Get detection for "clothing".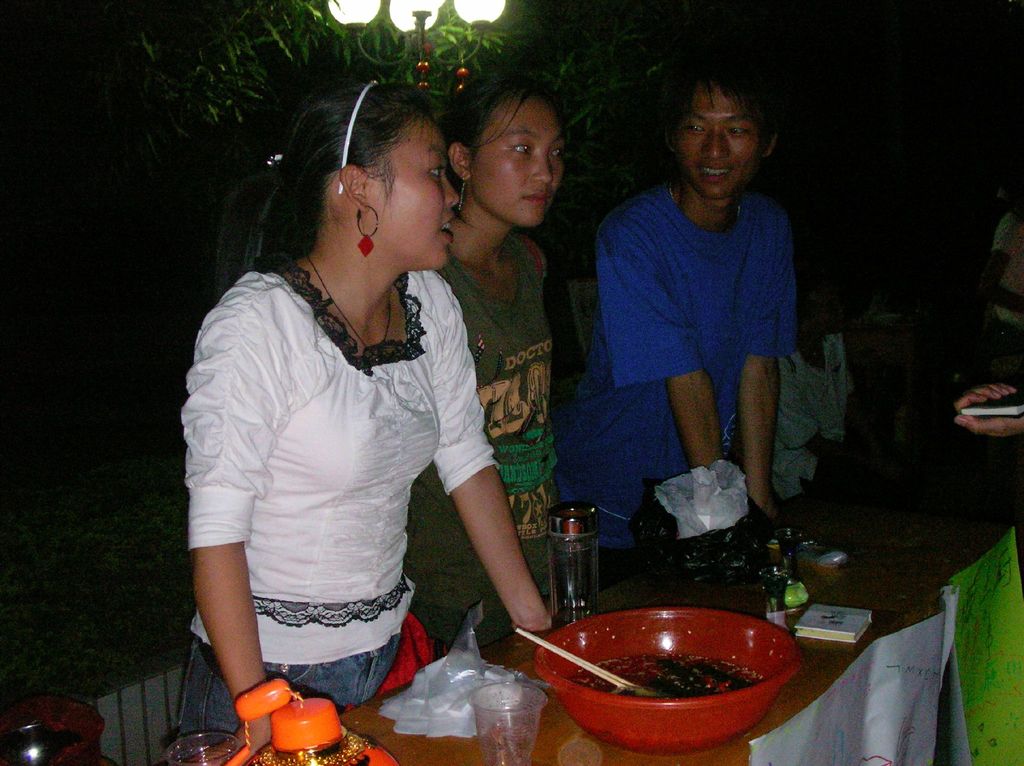
Detection: (left=552, top=184, right=800, bottom=578).
